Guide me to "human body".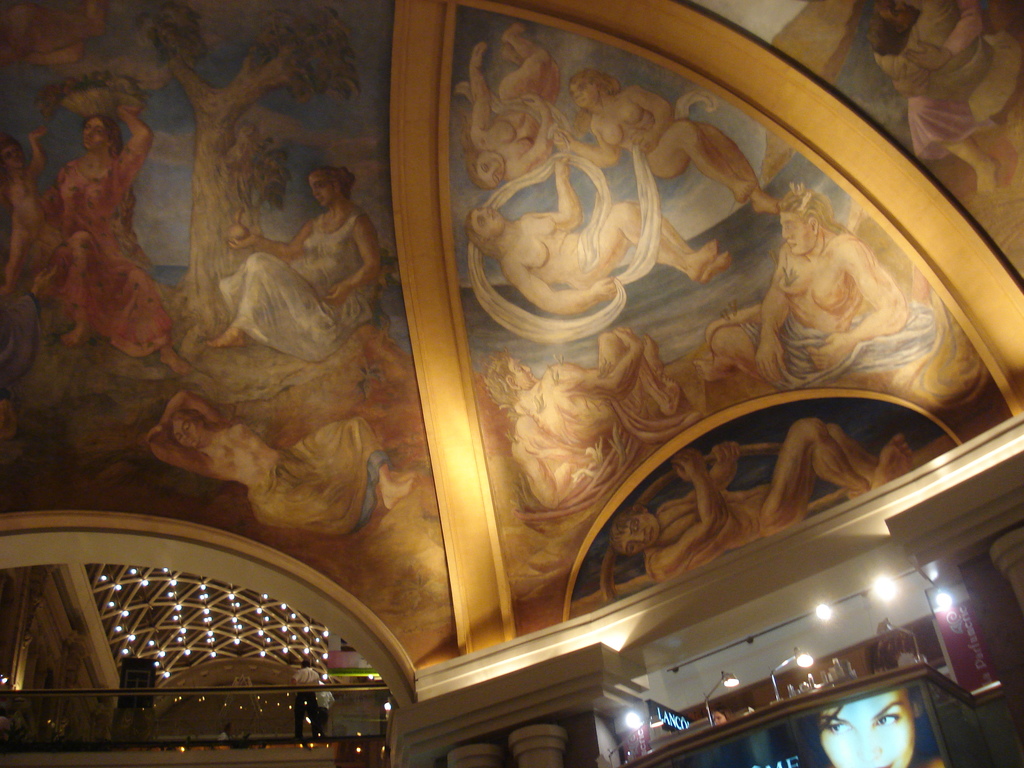
Guidance: region(479, 312, 684, 511).
